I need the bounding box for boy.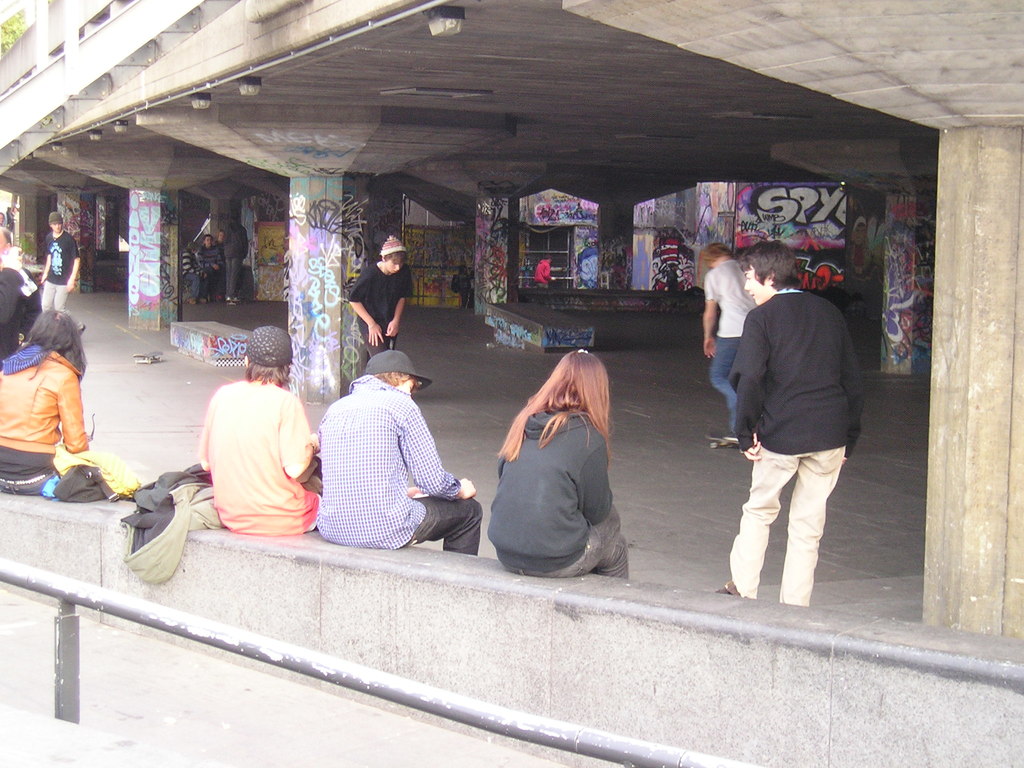
Here it is: [182, 239, 205, 301].
